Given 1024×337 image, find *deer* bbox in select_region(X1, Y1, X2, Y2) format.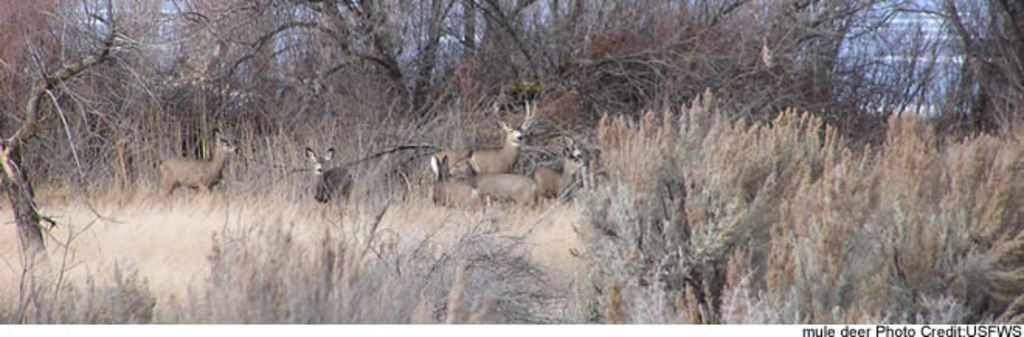
select_region(428, 154, 486, 222).
